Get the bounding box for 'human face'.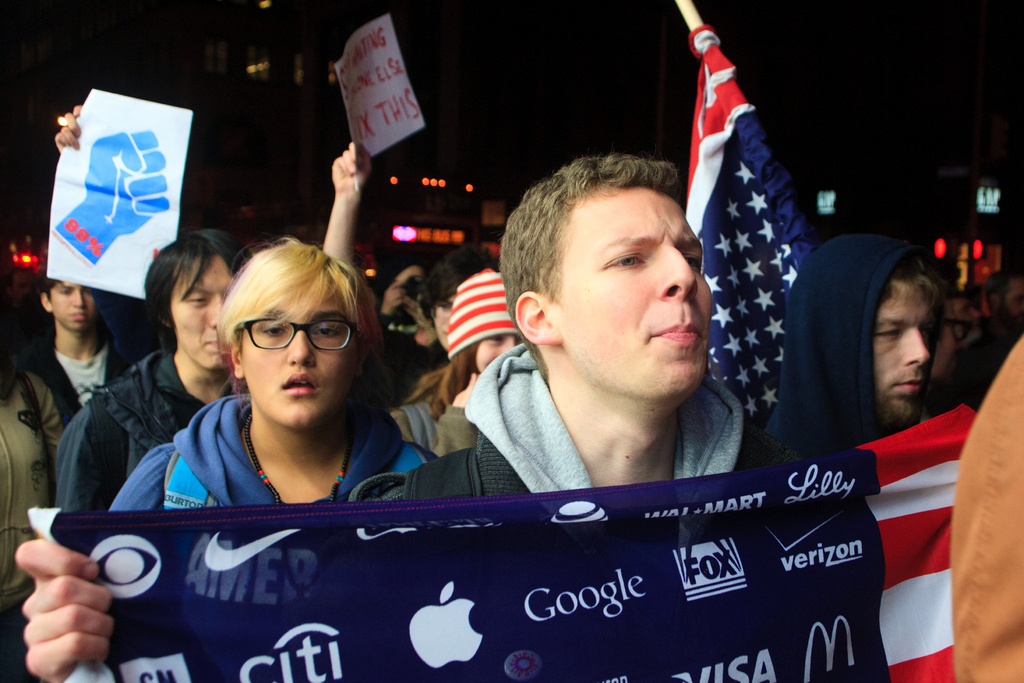
[left=876, top=284, right=932, bottom=429].
